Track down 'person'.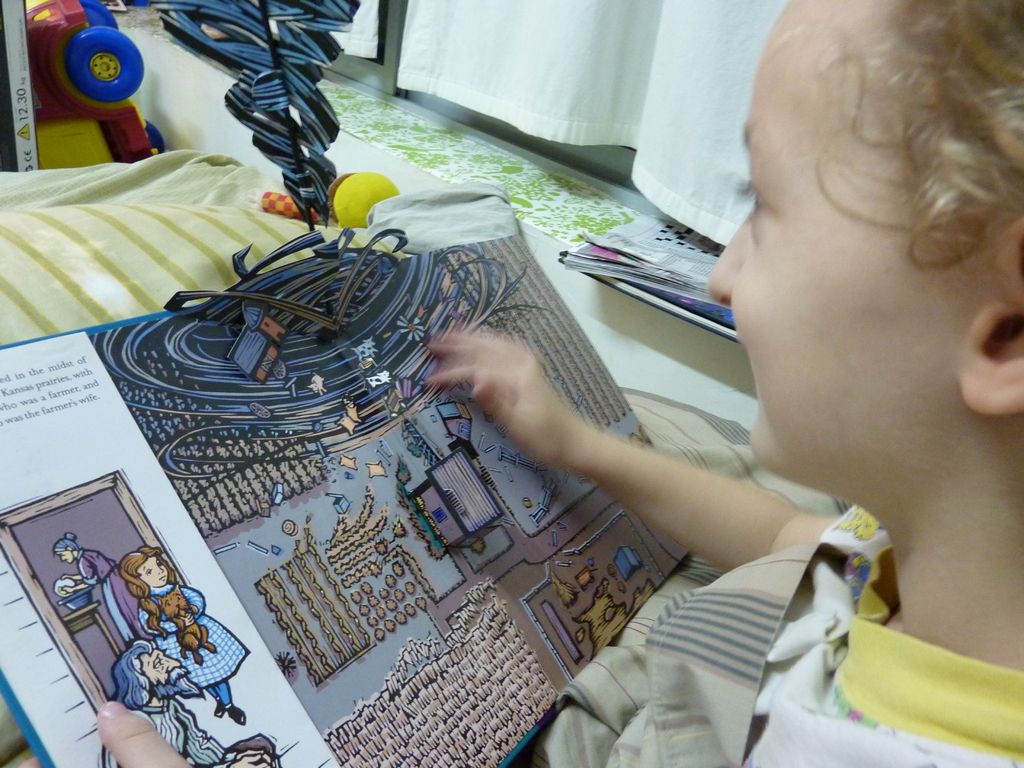
Tracked to bbox=(121, 555, 253, 720).
